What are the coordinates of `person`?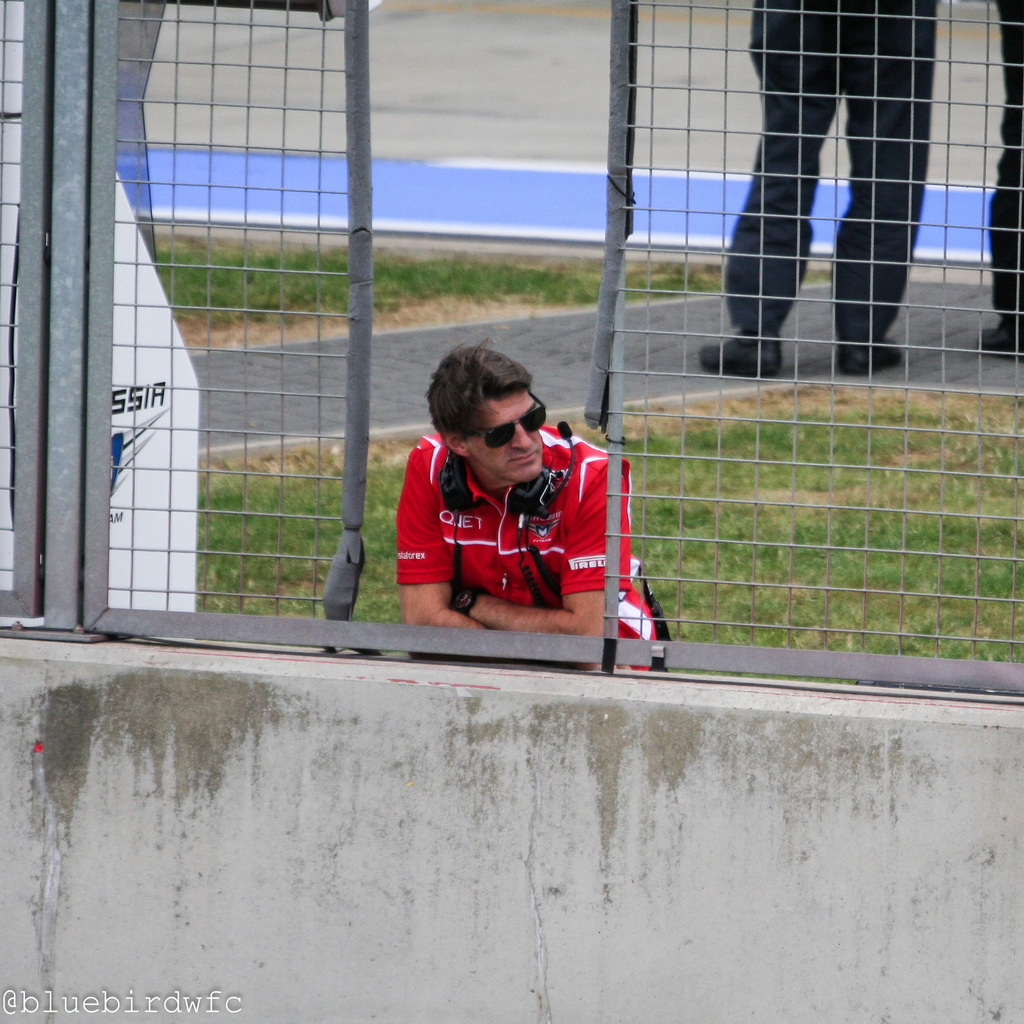
400,337,673,671.
